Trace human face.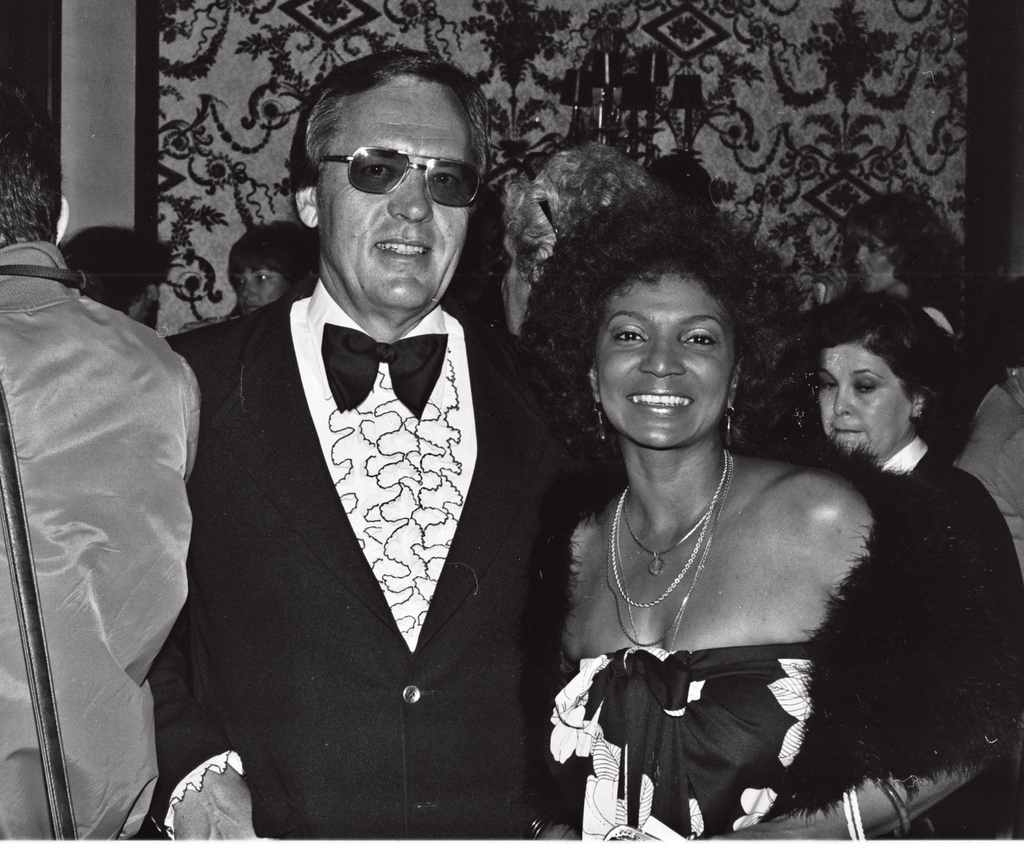
Traced to <bbox>319, 70, 470, 312</bbox>.
